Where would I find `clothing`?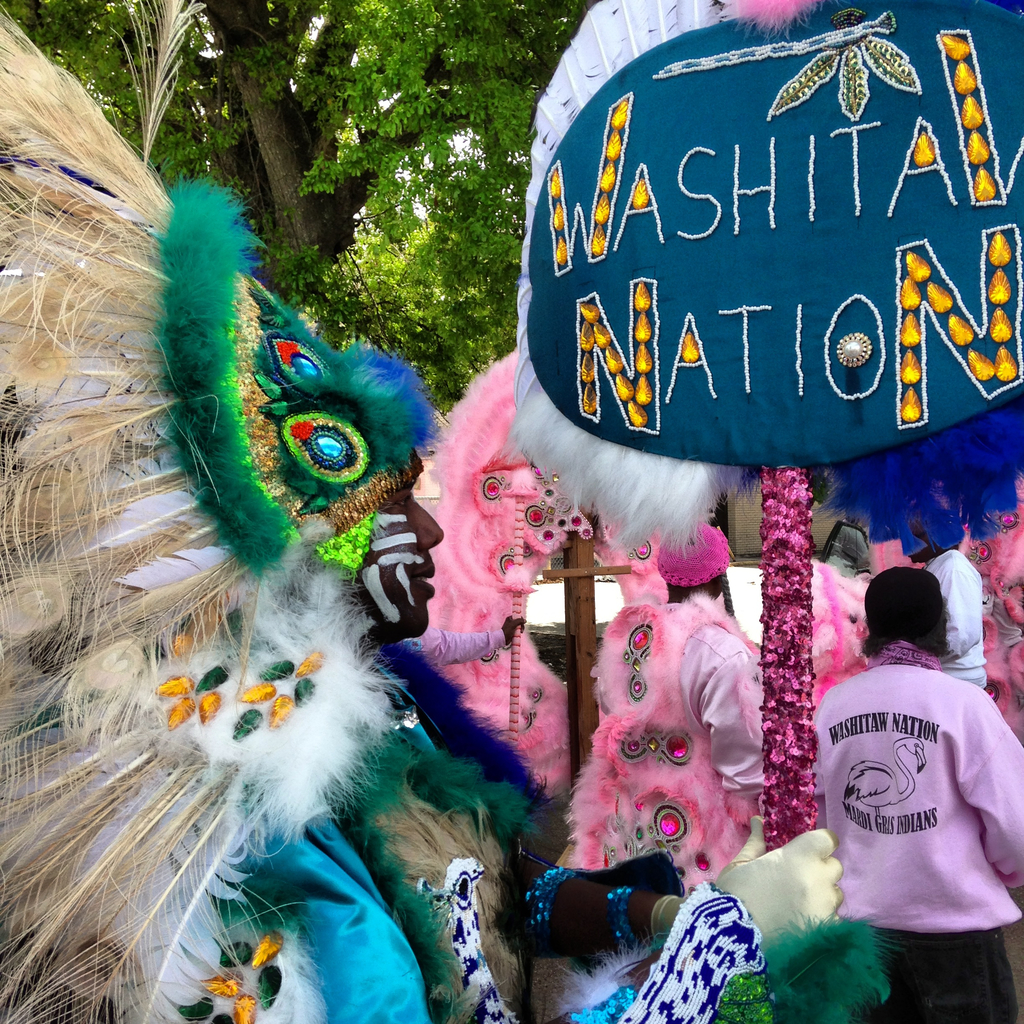
At locate(643, 614, 797, 888).
